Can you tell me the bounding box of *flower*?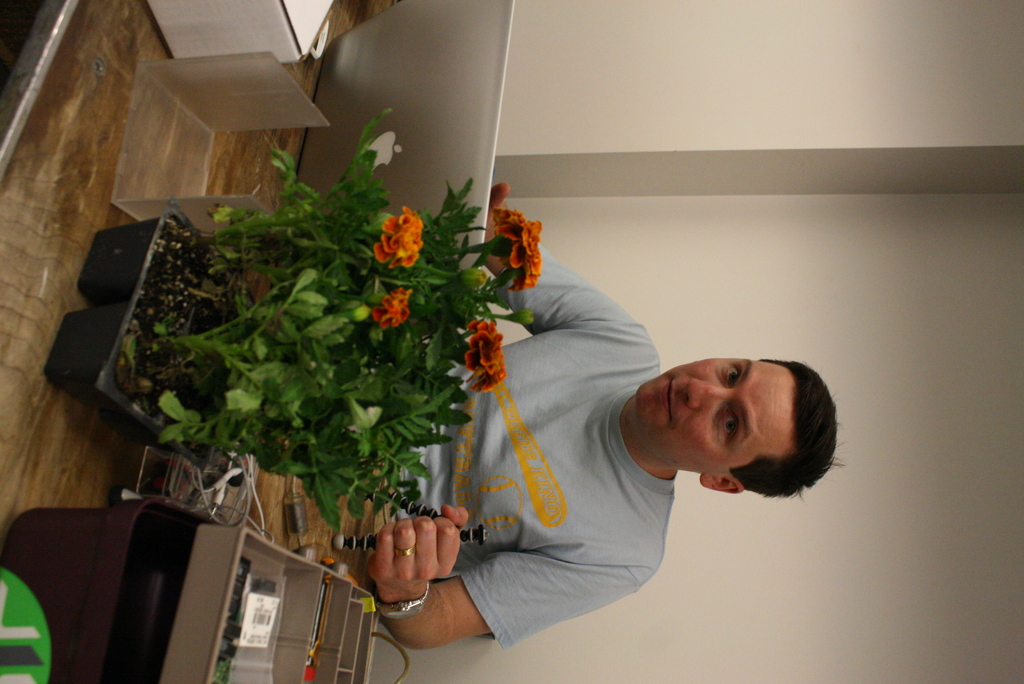
(375, 208, 424, 268).
